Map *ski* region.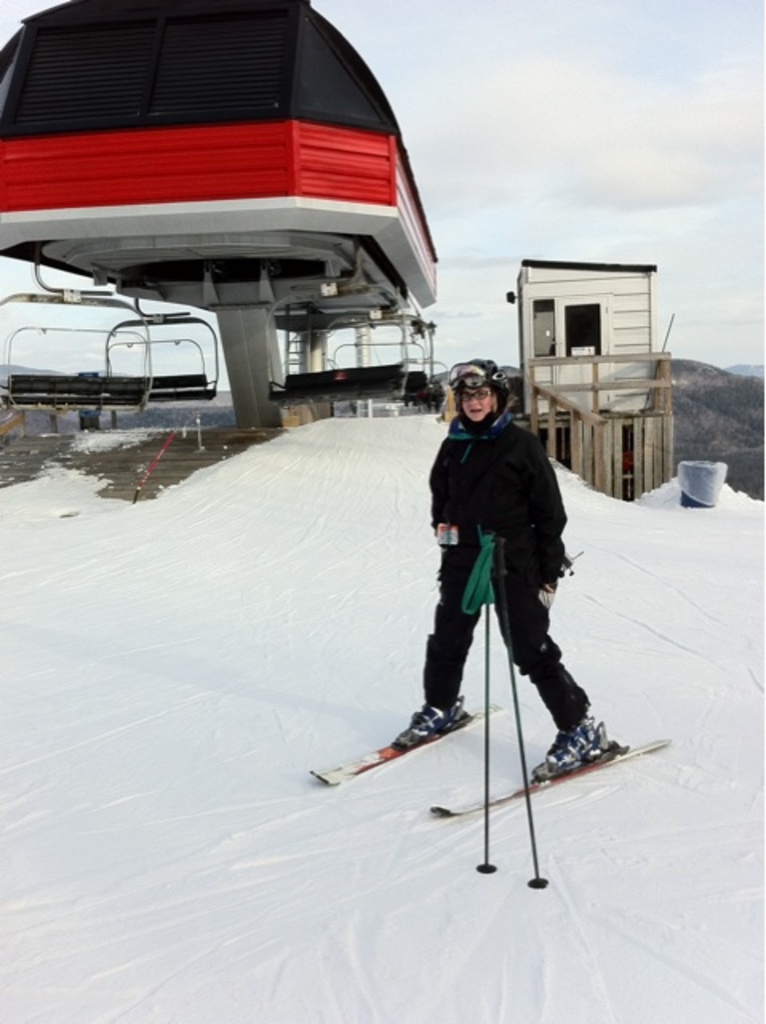
Mapped to <bbox>296, 656, 672, 845</bbox>.
